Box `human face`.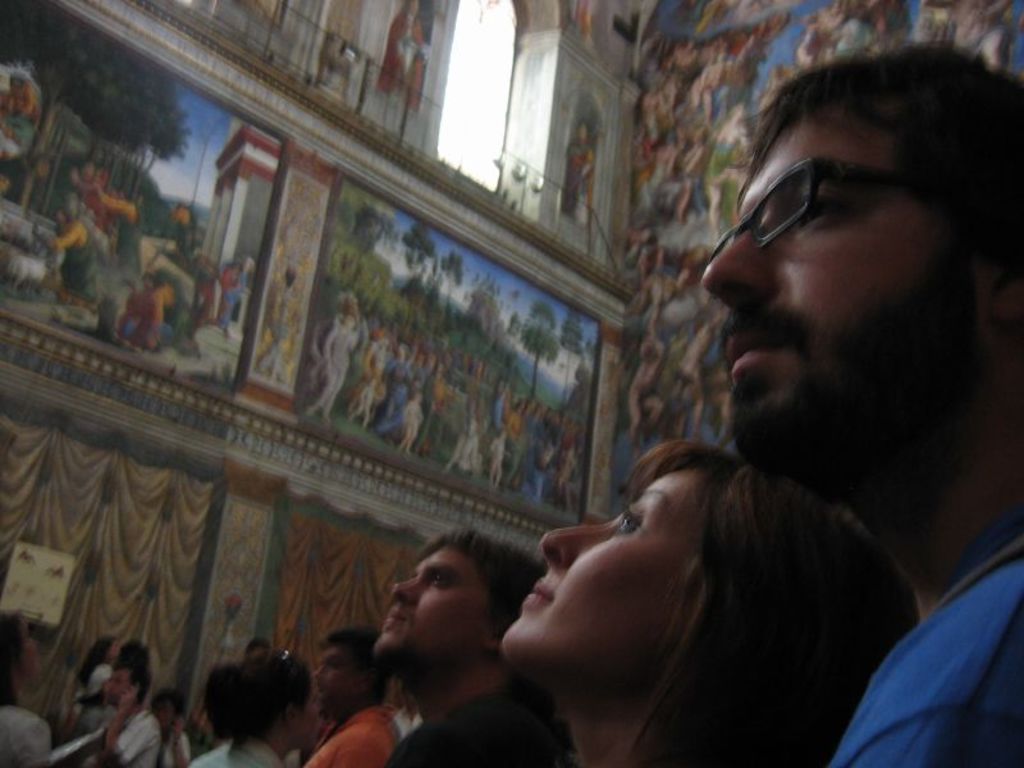
box=[504, 468, 701, 705].
